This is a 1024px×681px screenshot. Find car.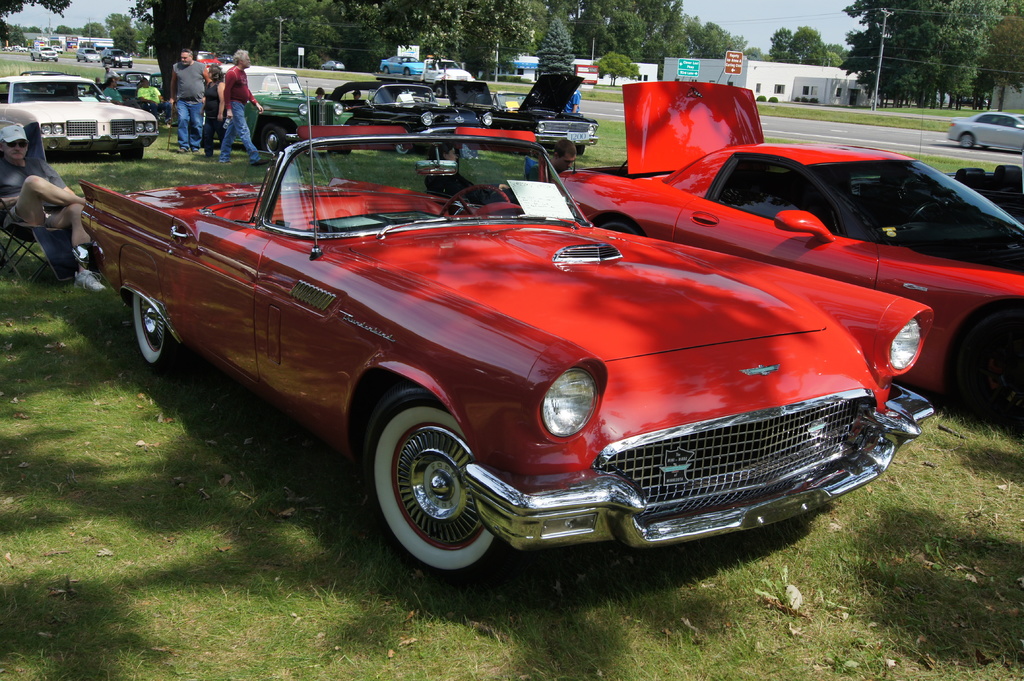
Bounding box: 200 62 351 155.
